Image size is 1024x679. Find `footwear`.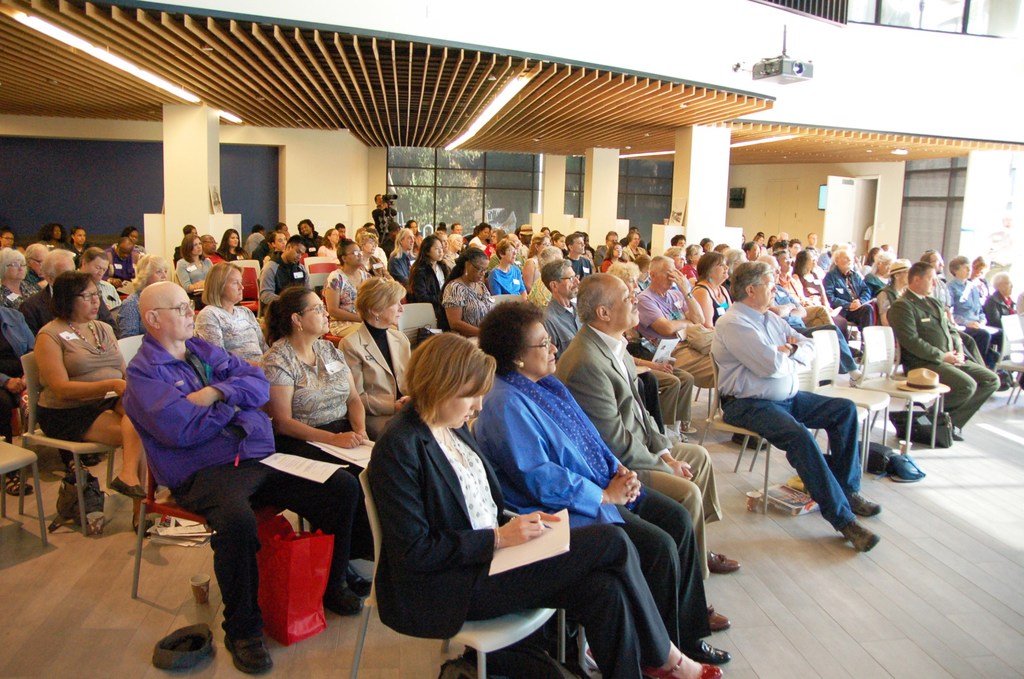
707, 546, 740, 575.
